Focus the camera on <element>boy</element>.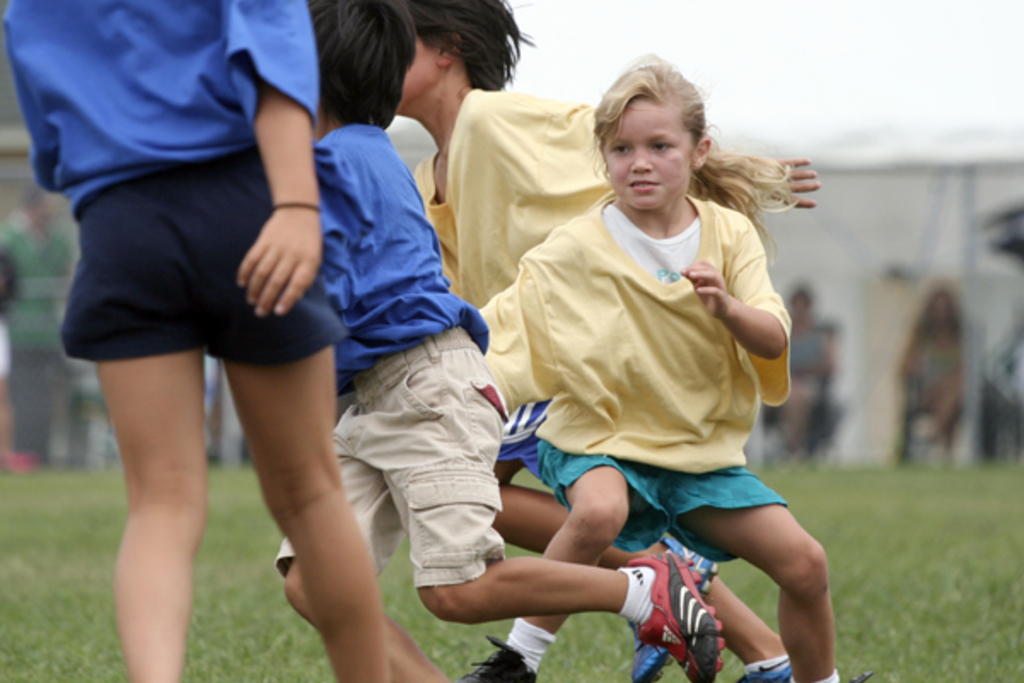
Focus region: 265, 0, 725, 681.
